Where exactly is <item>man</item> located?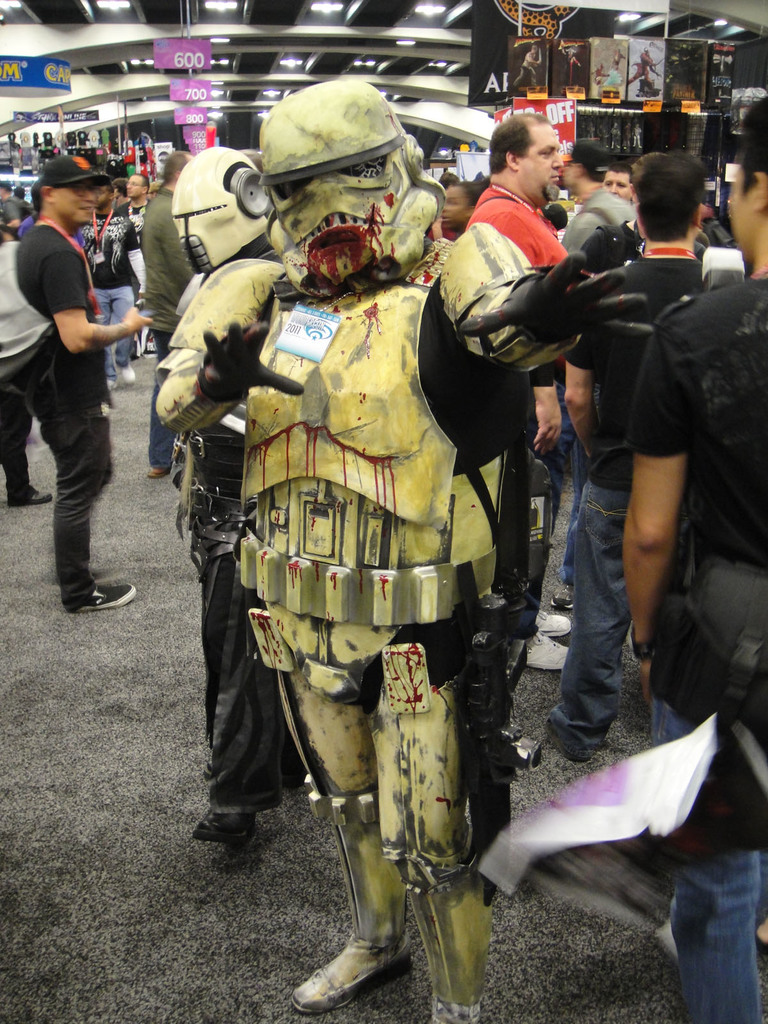
Its bounding box is (134, 152, 191, 488).
